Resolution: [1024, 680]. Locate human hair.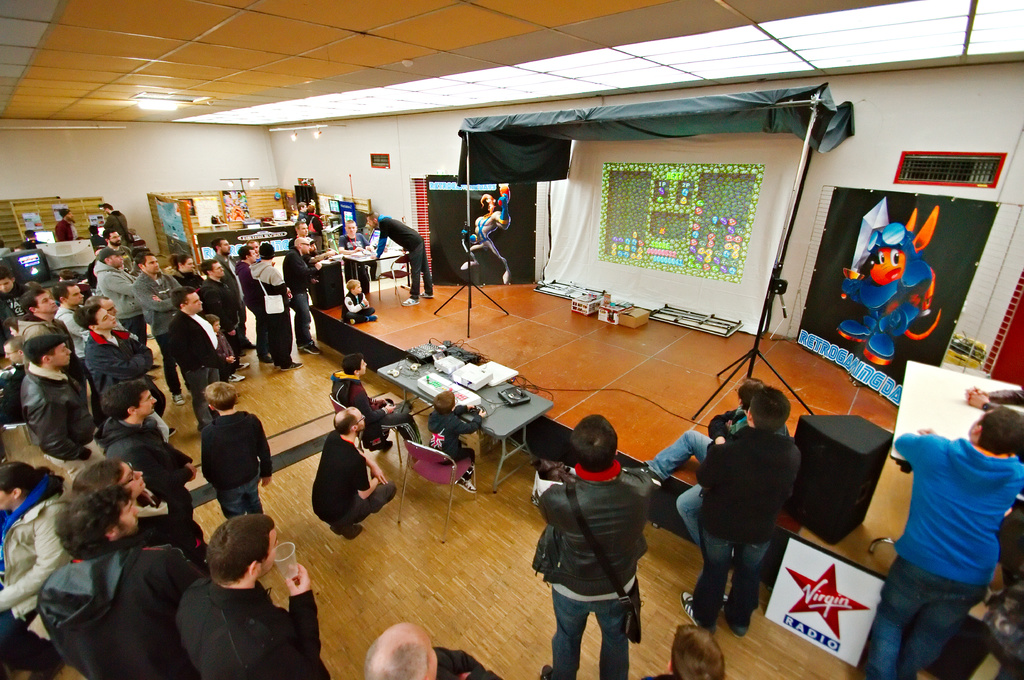
select_region(341, 355, 364, 375).
